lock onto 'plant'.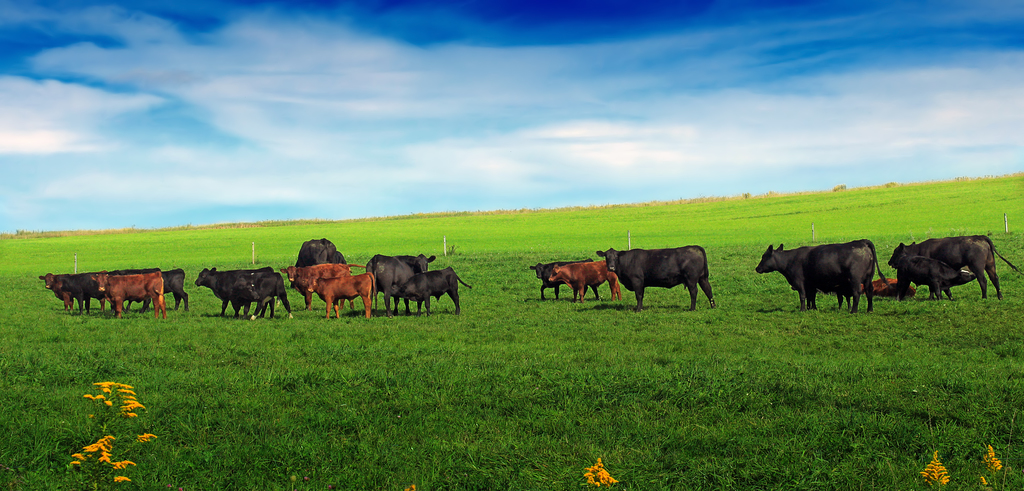
Locked: [72,380,157,490].
